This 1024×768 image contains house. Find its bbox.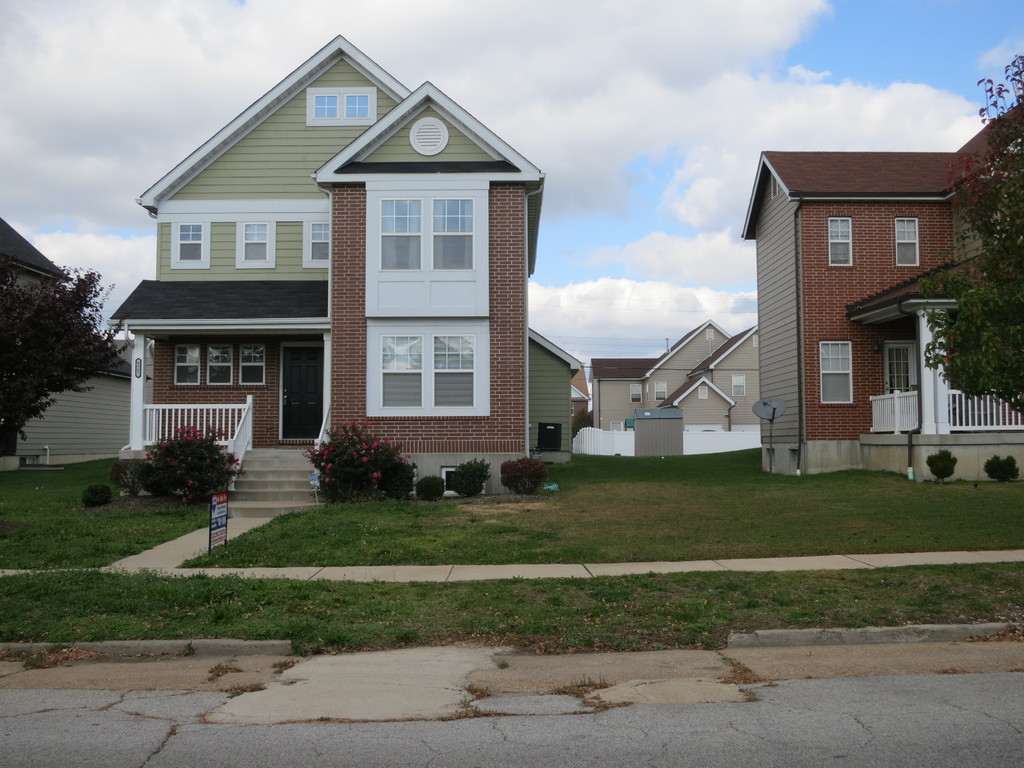
Rect(55, 316, 133, 462).
